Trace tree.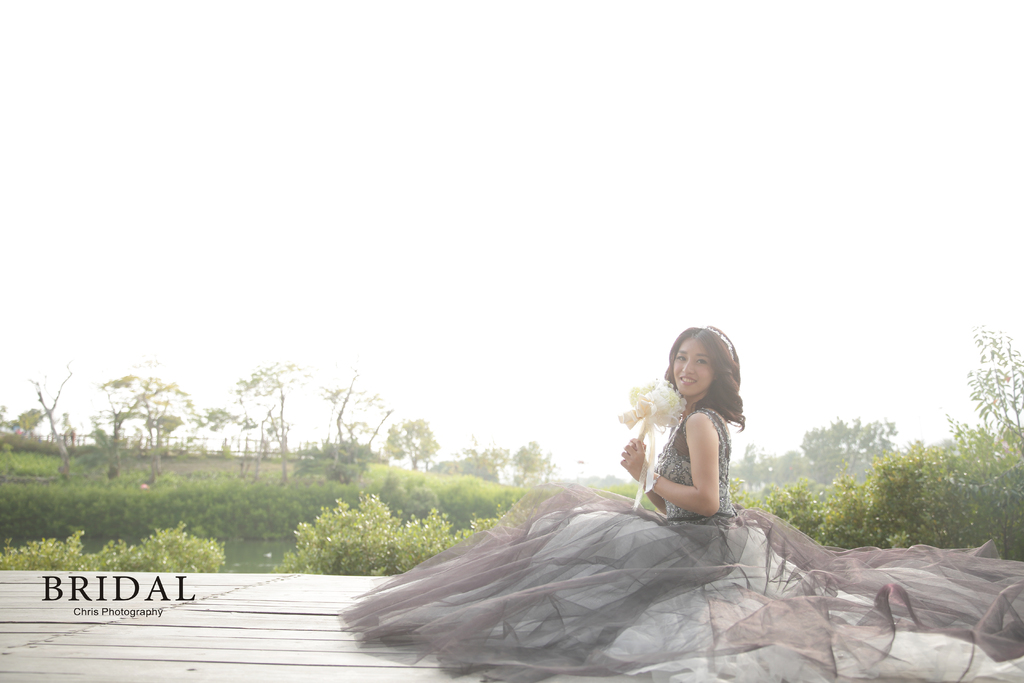
Traced to 287 438 378 483.
